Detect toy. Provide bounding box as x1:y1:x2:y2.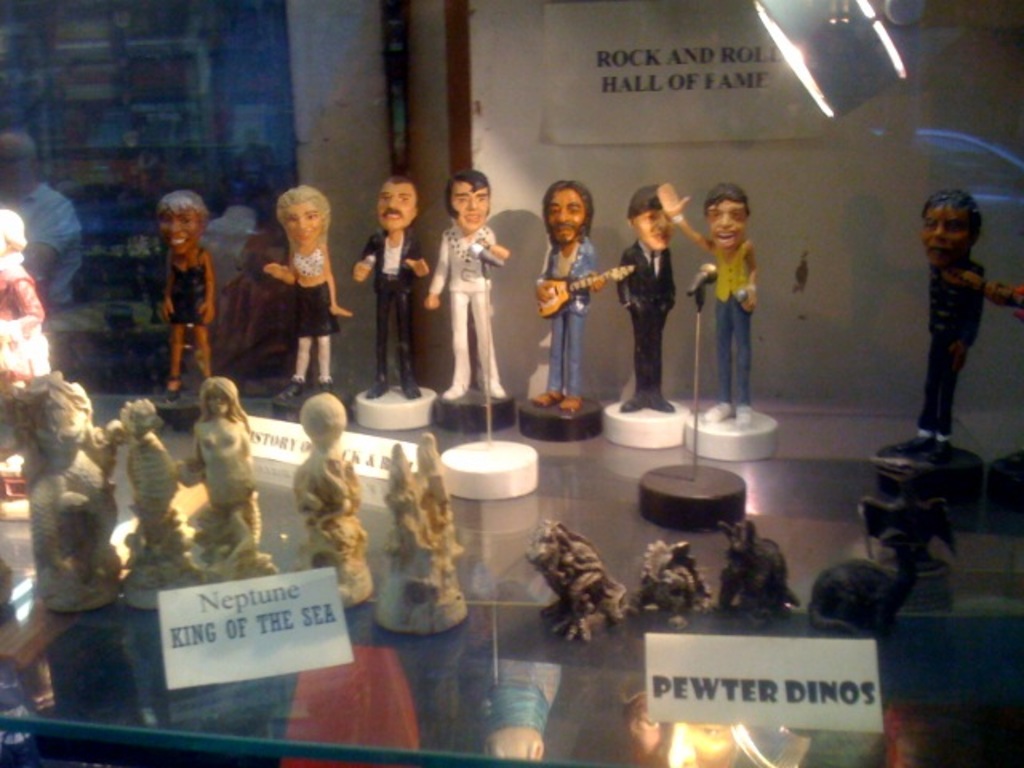
635:539:712:629.
